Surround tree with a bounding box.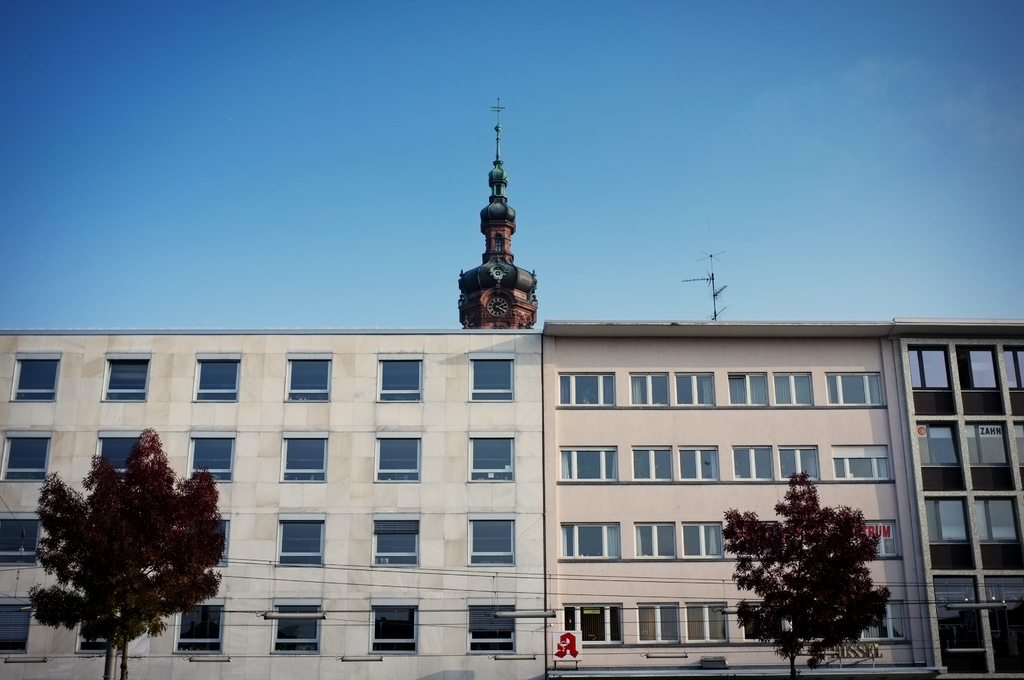
rect(30, 436, 228, 669).
